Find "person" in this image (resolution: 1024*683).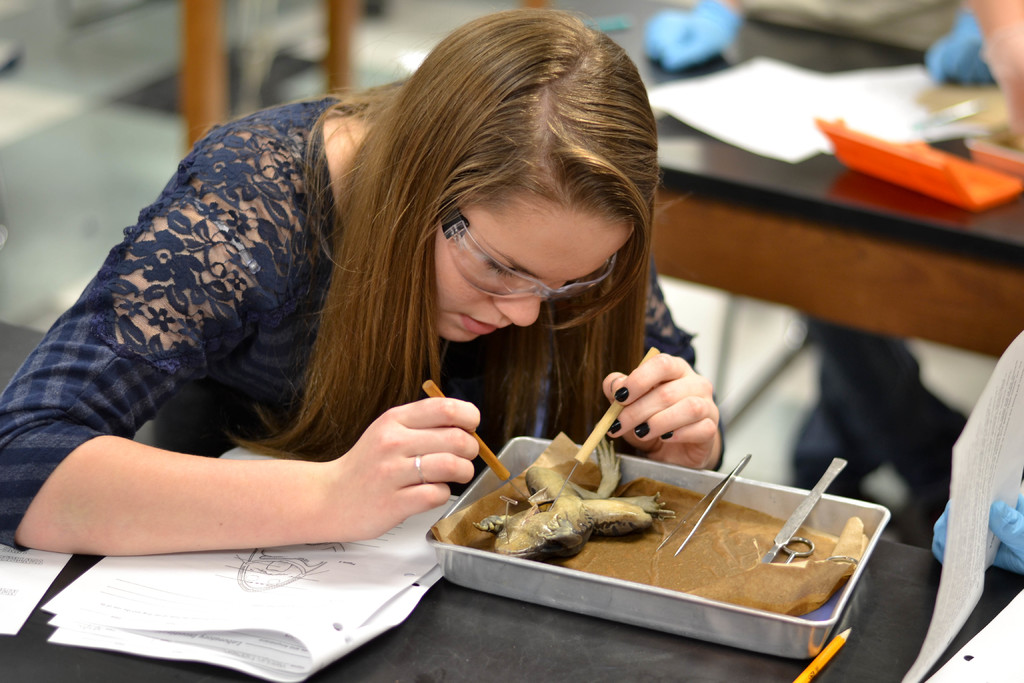
(0, 12, 727, 554).
